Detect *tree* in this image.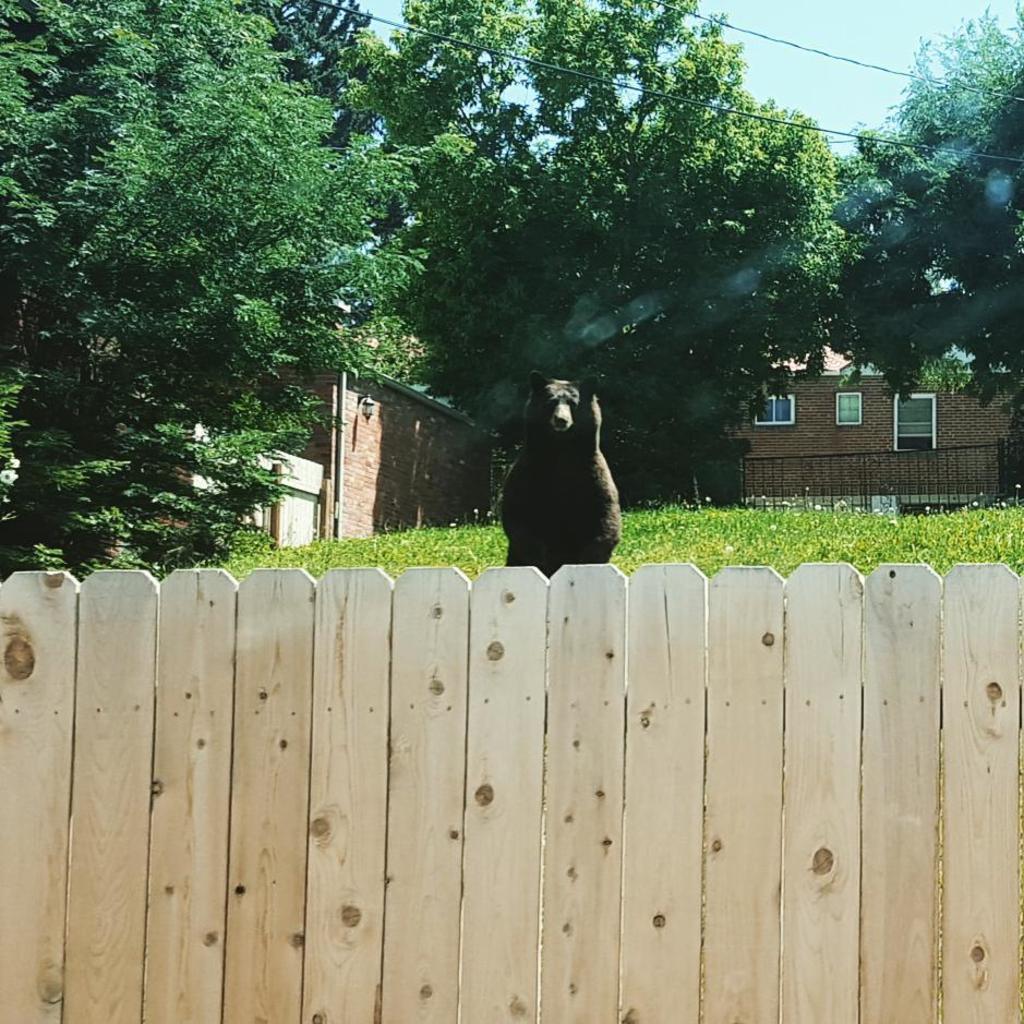
Detection: crop(704, 48, 845, 403).
